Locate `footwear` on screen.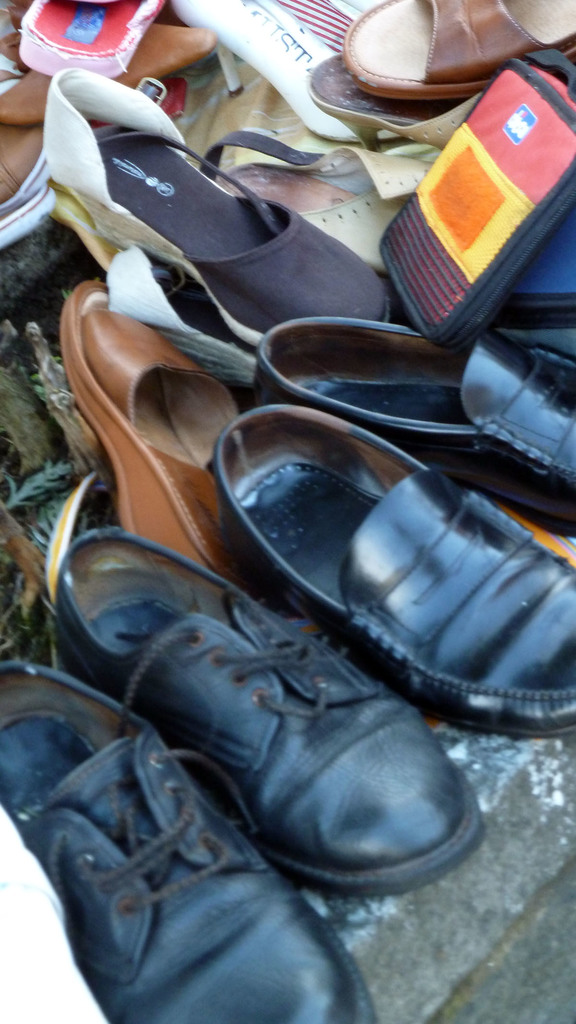
On screen at x1=74 y1=288 x2=235 y2=572.
